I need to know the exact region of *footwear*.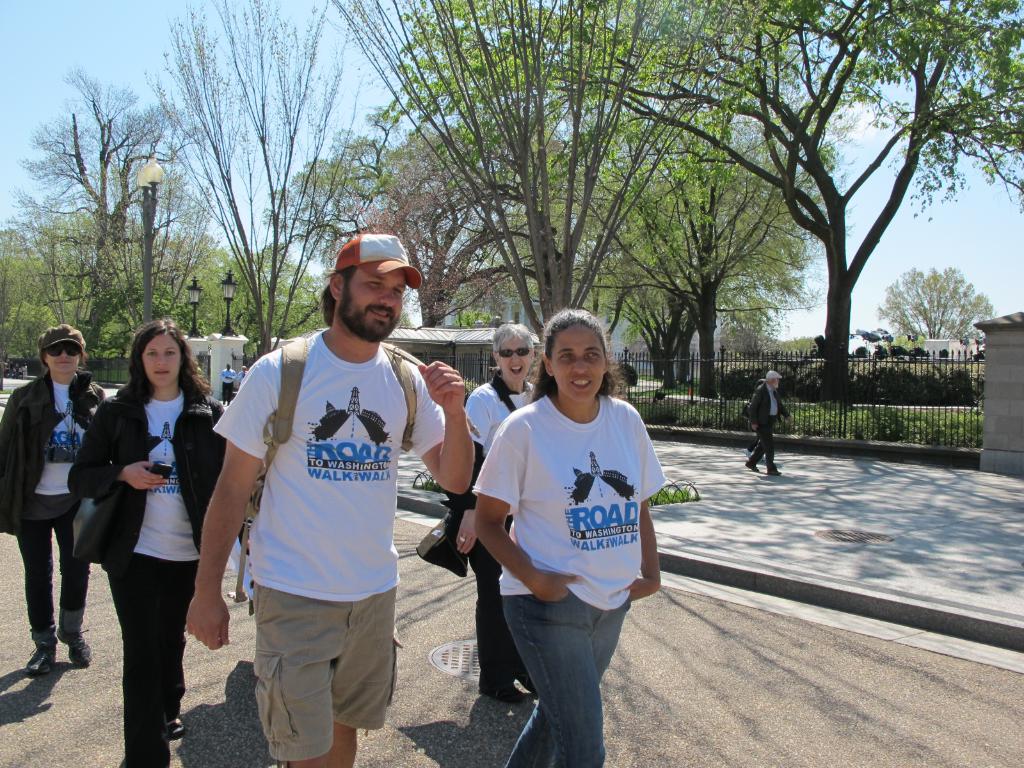
Region: locate(28, 641, 60, 675).
